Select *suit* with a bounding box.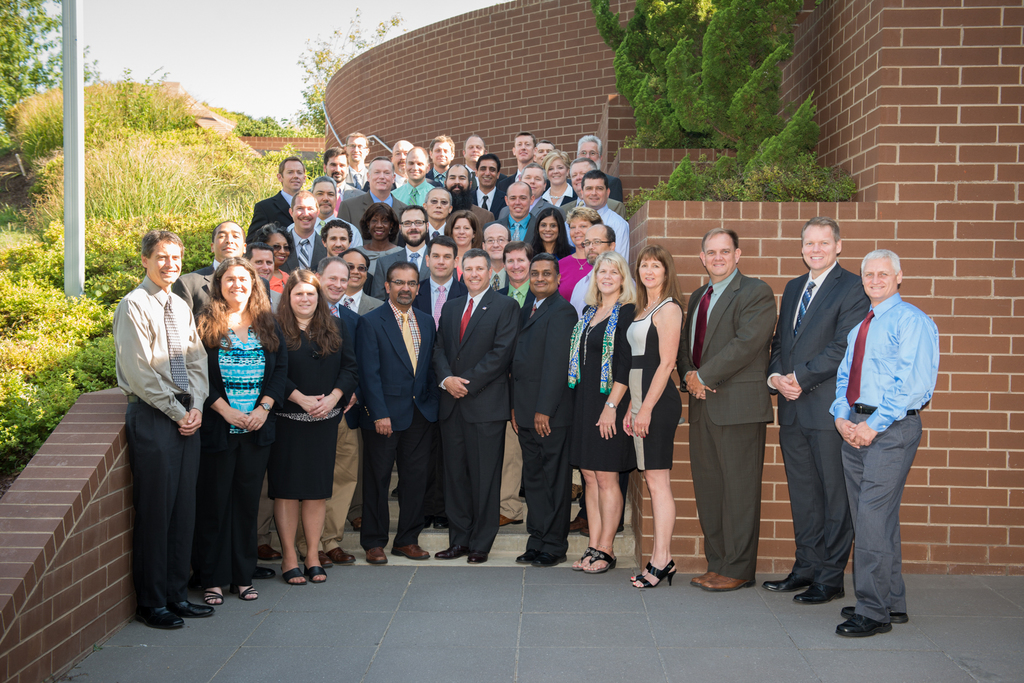
[left=430, top=290, right=525, bottom=554].
